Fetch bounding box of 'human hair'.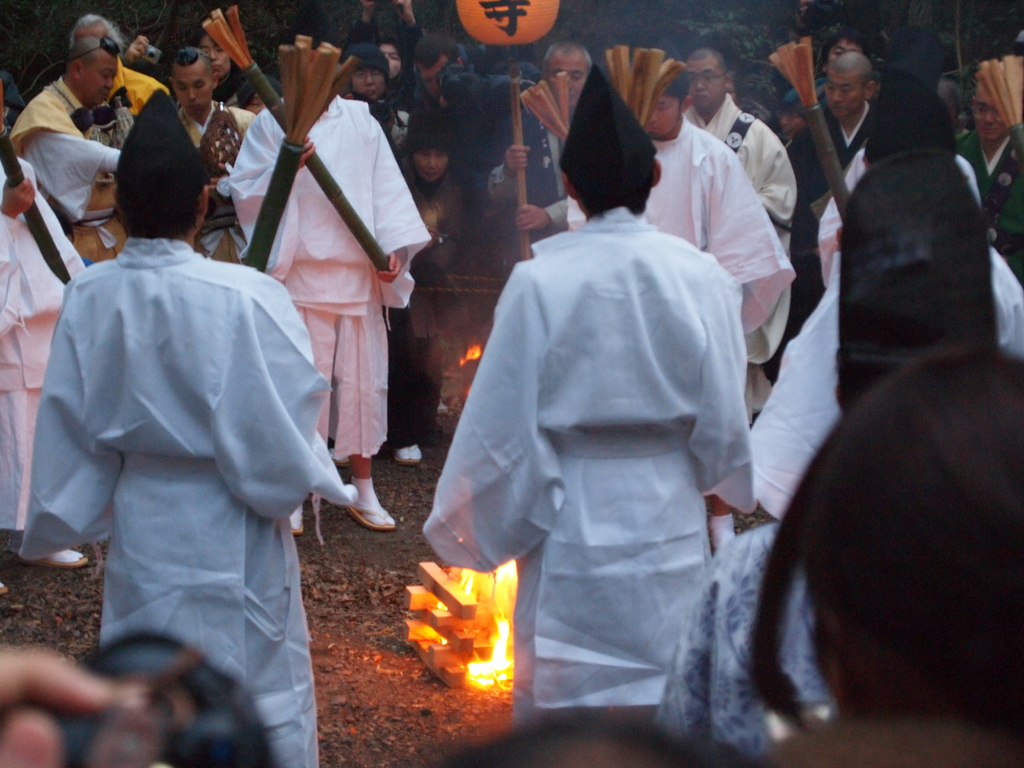
Bbox: (68,6,123,47).
